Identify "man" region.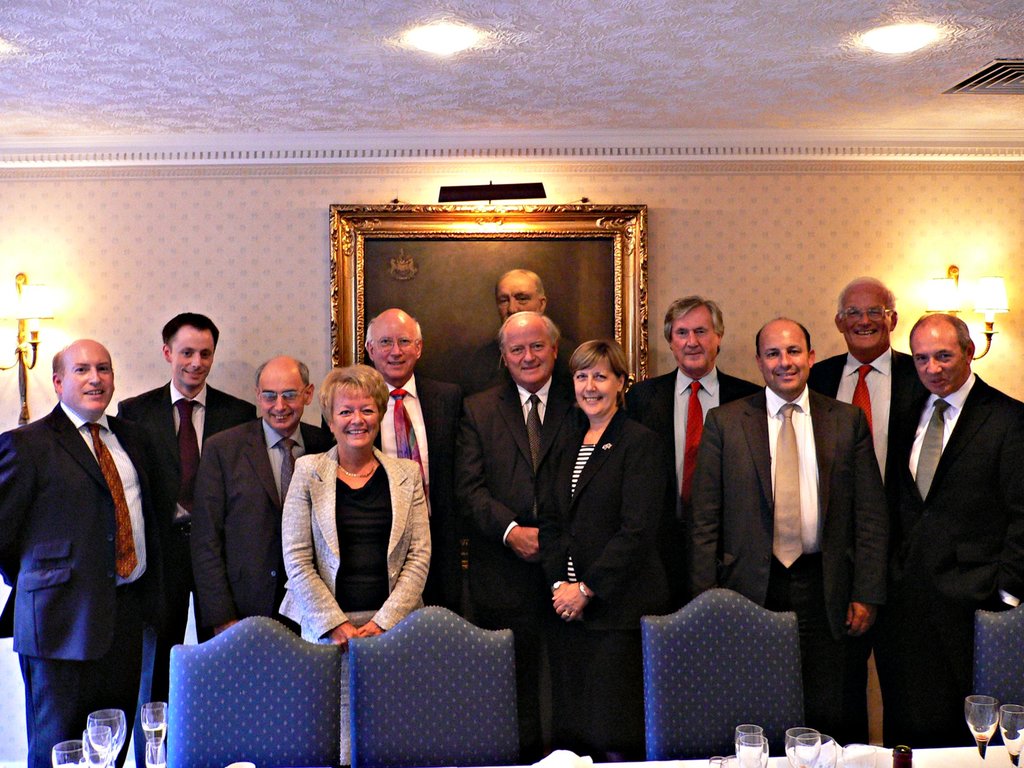
Region: bbox(360, 306, 465, 612).
